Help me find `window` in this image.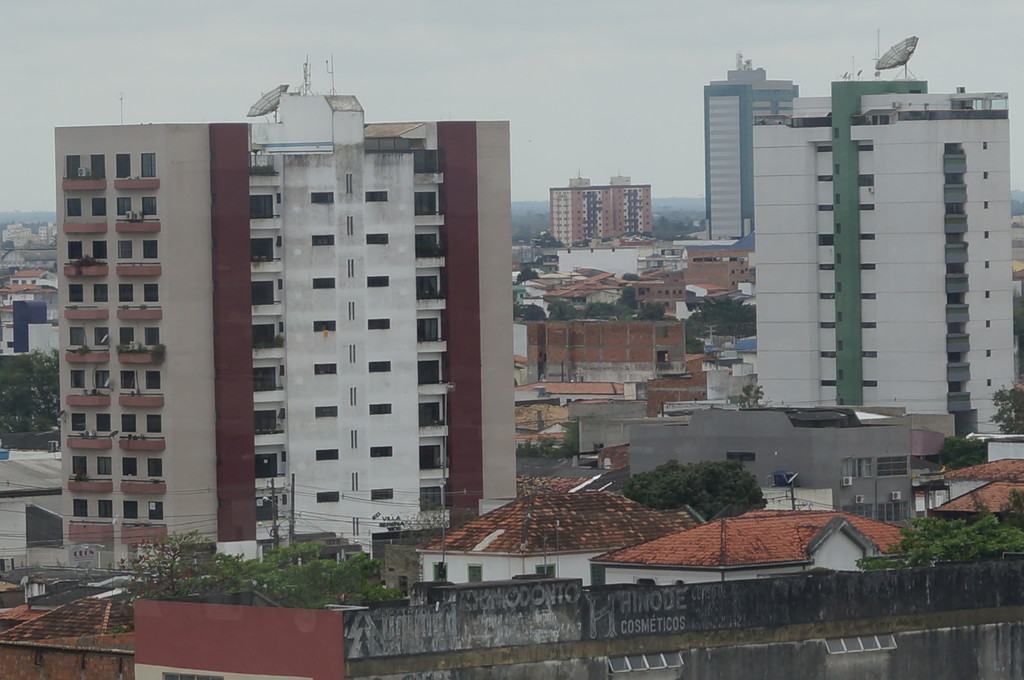
Found it: x1=148 y1=501 x2=164 y2=518.
